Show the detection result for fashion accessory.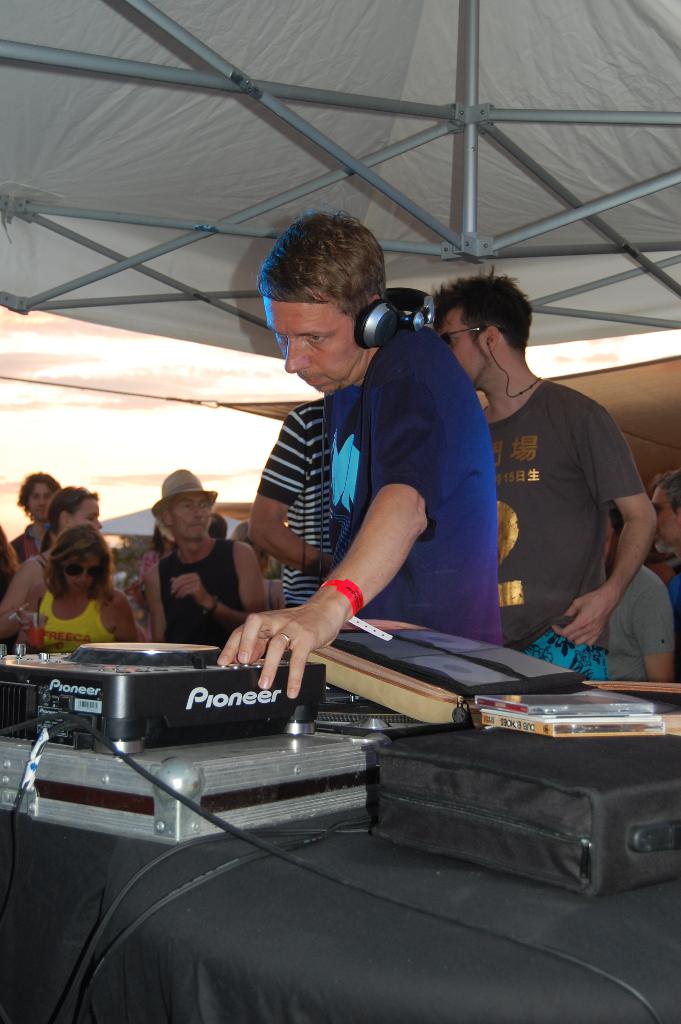
(204,593,219,616).
